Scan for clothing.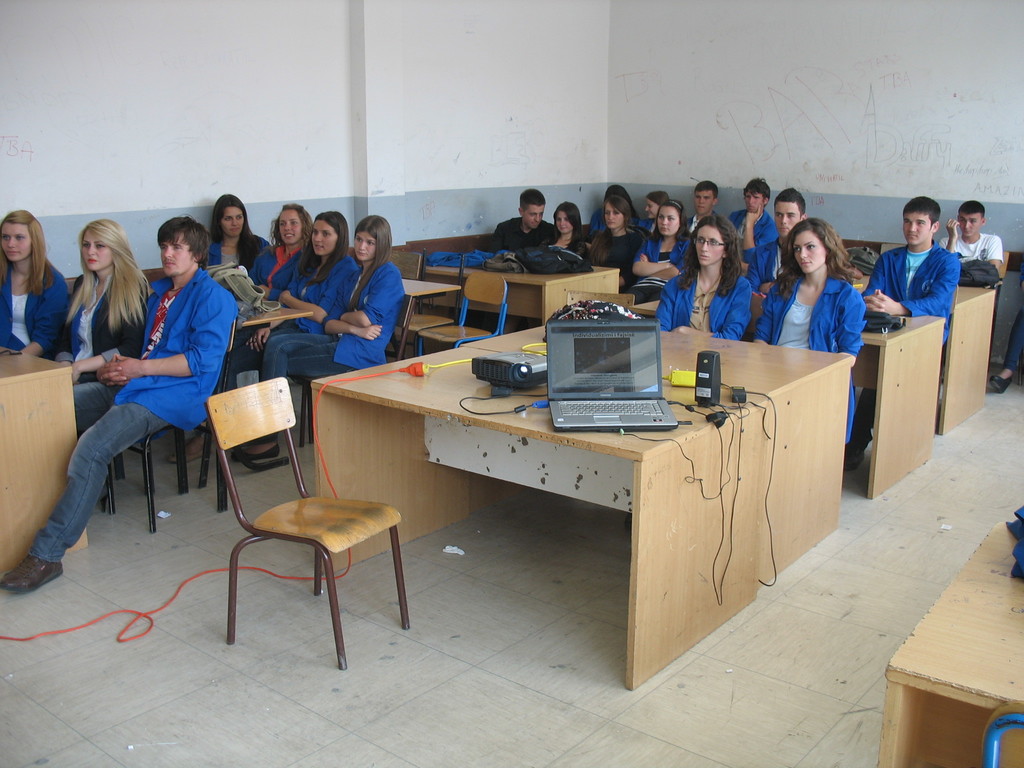
Scan result: pyautogui.locateOnScreen(195, 229, 263, 281).
